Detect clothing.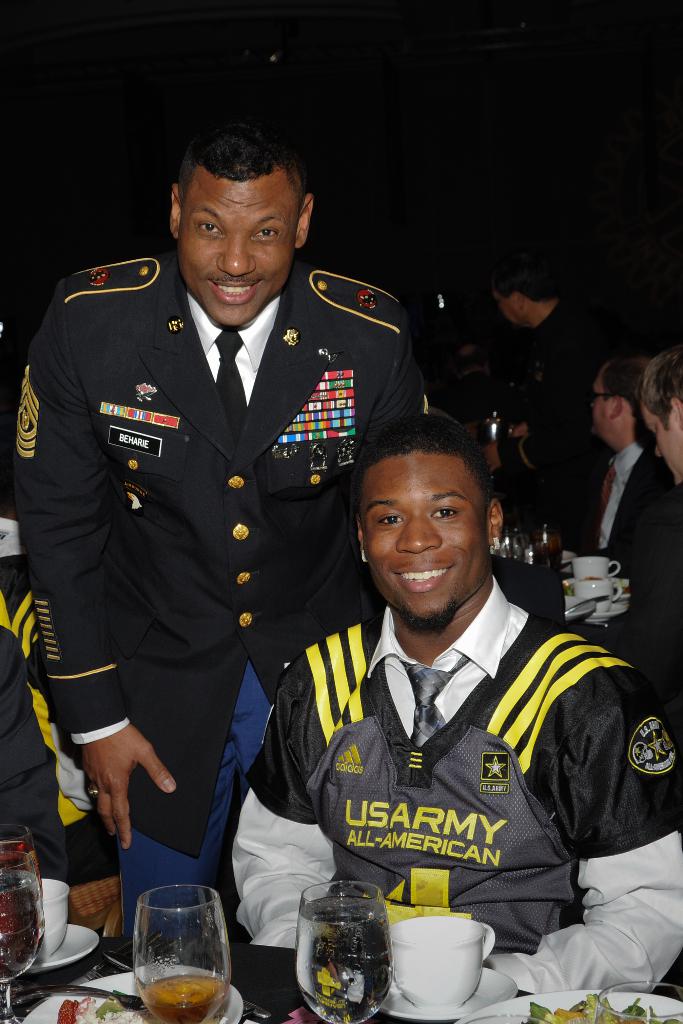
Detected at {"x1": 10, "y1": 251, "x2": 410, "y2": 843}.
